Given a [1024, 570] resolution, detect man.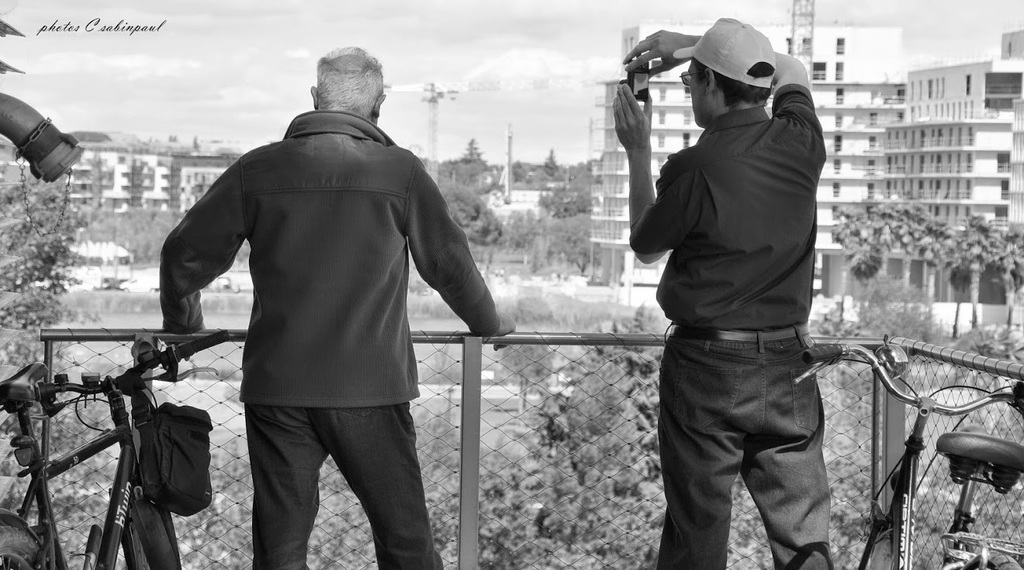
157,43,514,569.
